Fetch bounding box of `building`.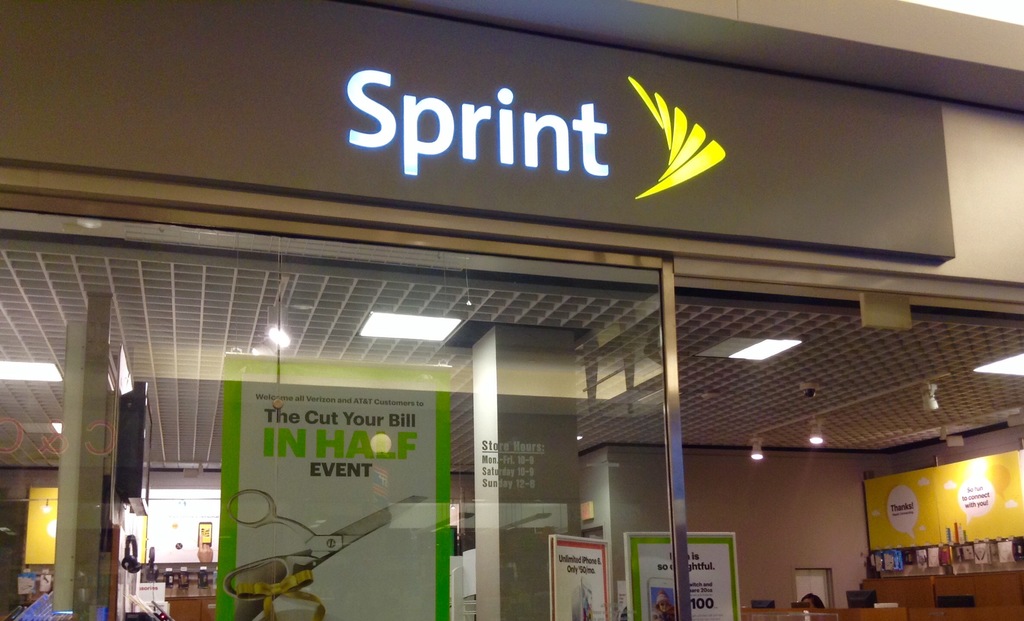
Bbox: box=[0, 0, 1023, 620].
